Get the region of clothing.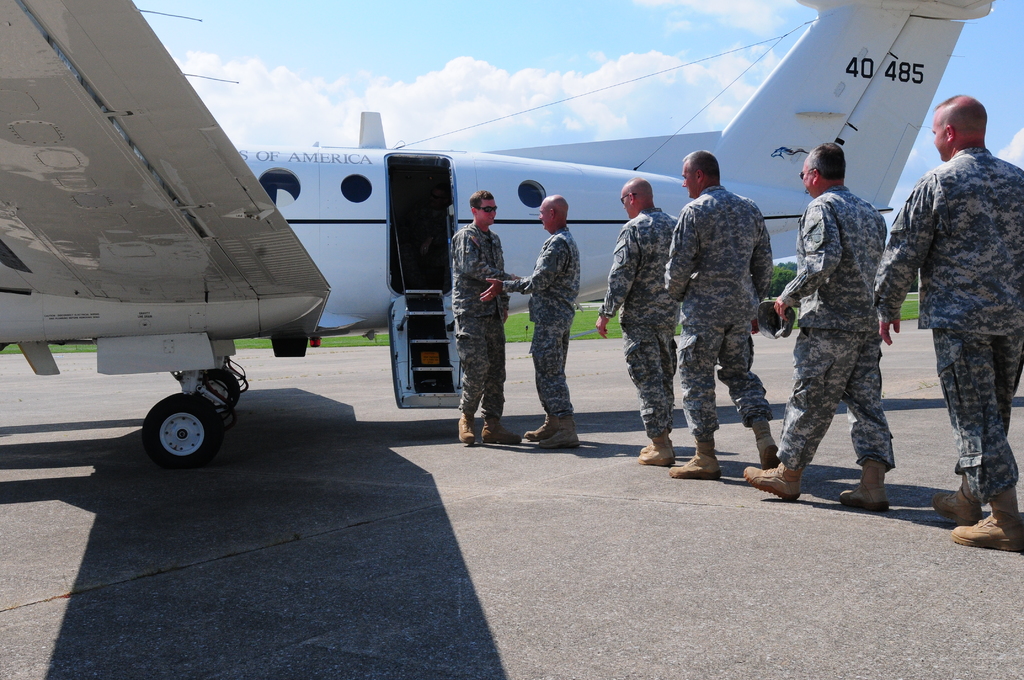
select_region(503, 227, 579, 416).
